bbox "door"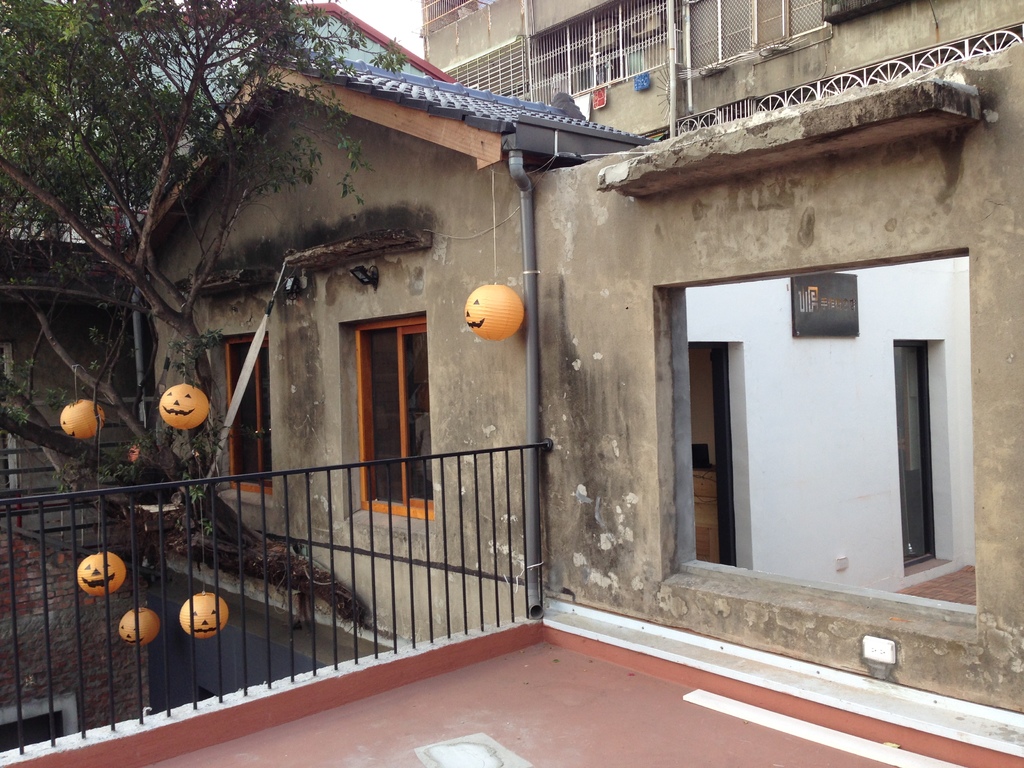
x1=689 y1=342 x2=738 y2=569
